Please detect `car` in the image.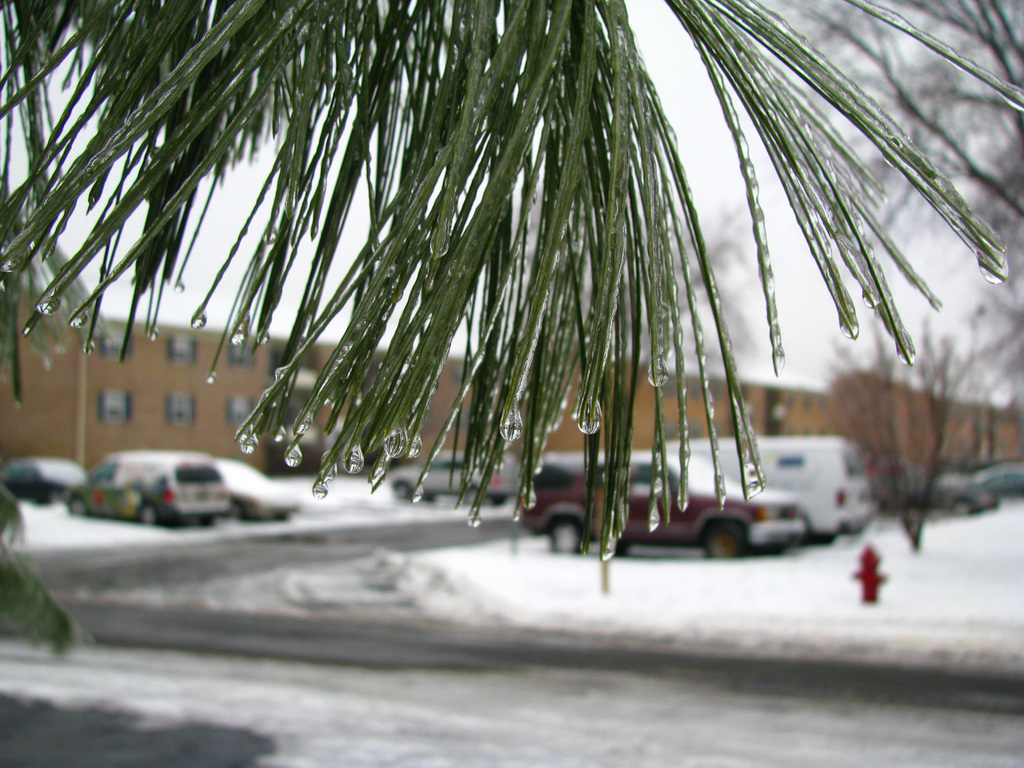
detection(523, 450, 804, 560).
